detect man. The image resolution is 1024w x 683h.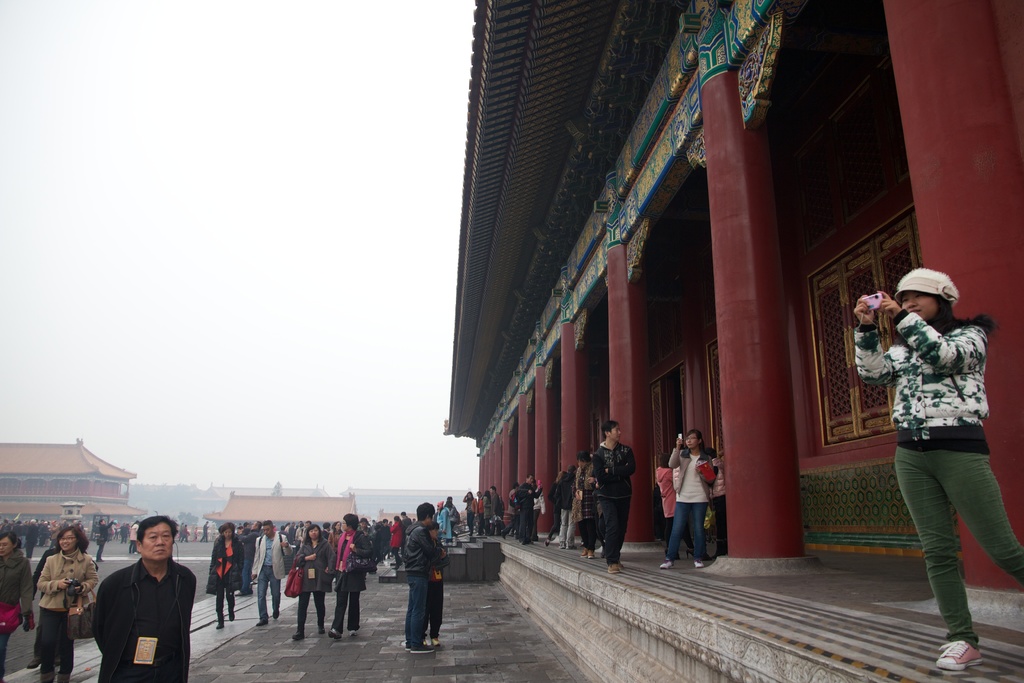
590/417/636/573.
